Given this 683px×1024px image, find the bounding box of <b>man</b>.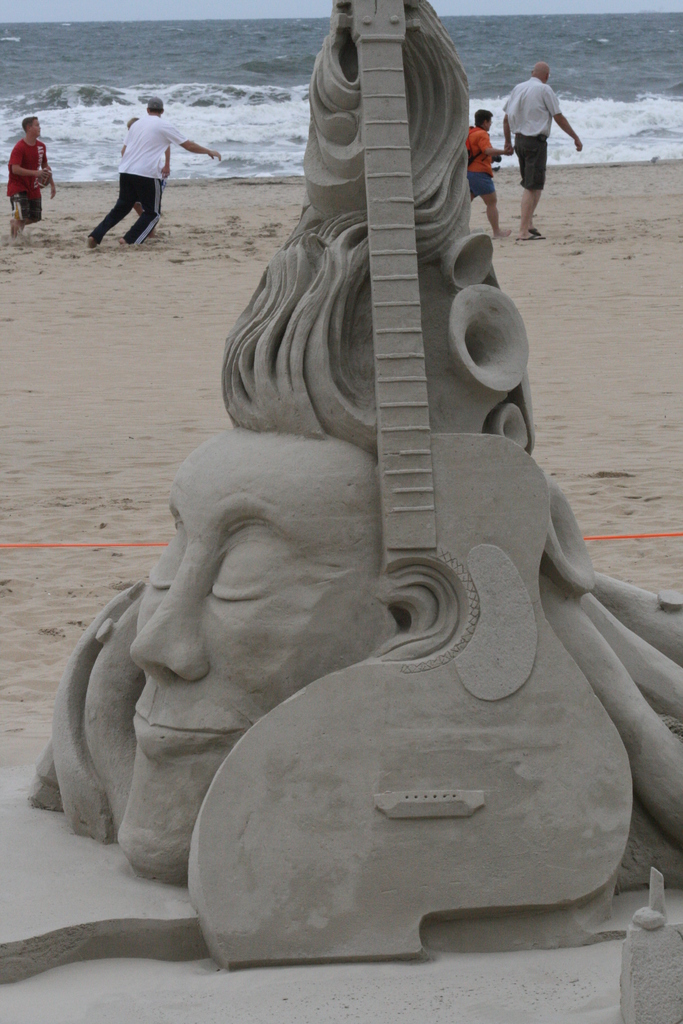
pyautogui.locateOnScreen(501, 63, 583, 238).
